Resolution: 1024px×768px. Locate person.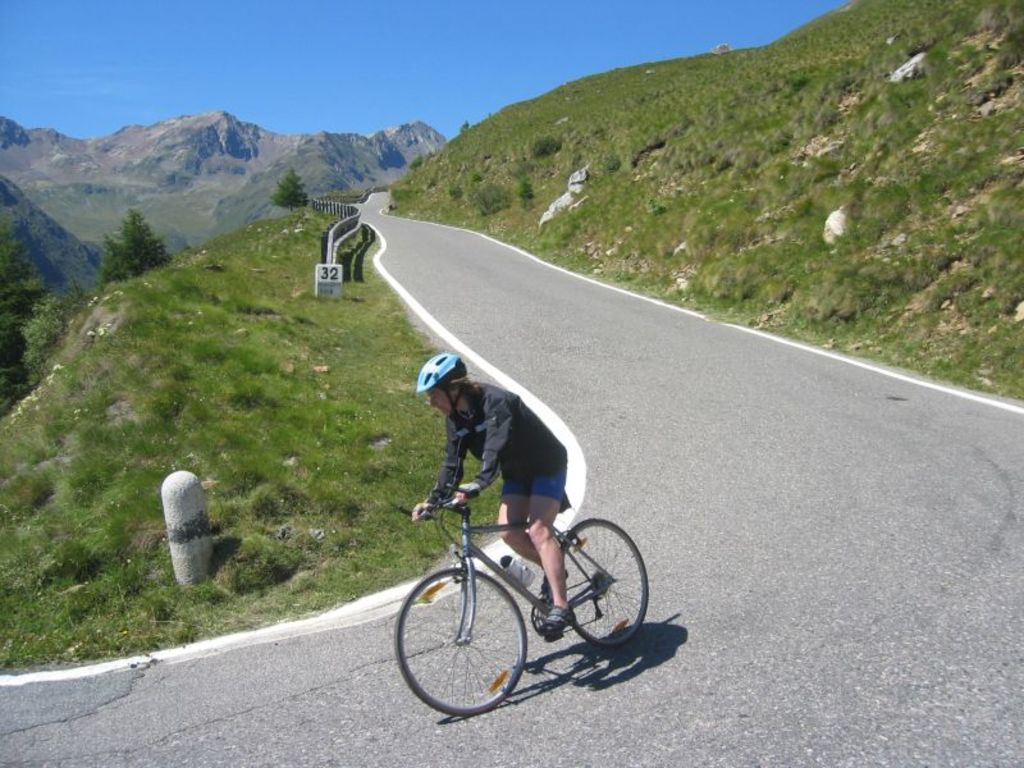
[x1=408, y1=351, x2=570, y2=637].
